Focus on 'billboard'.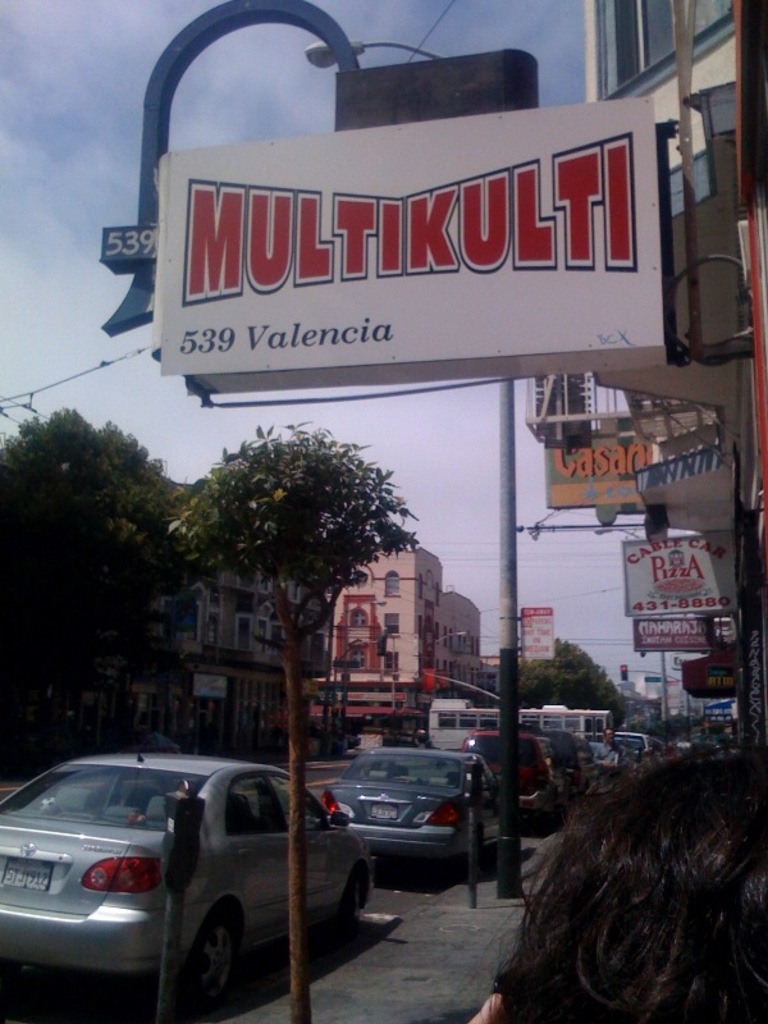
Focused at (621, 538, 735, 618).
